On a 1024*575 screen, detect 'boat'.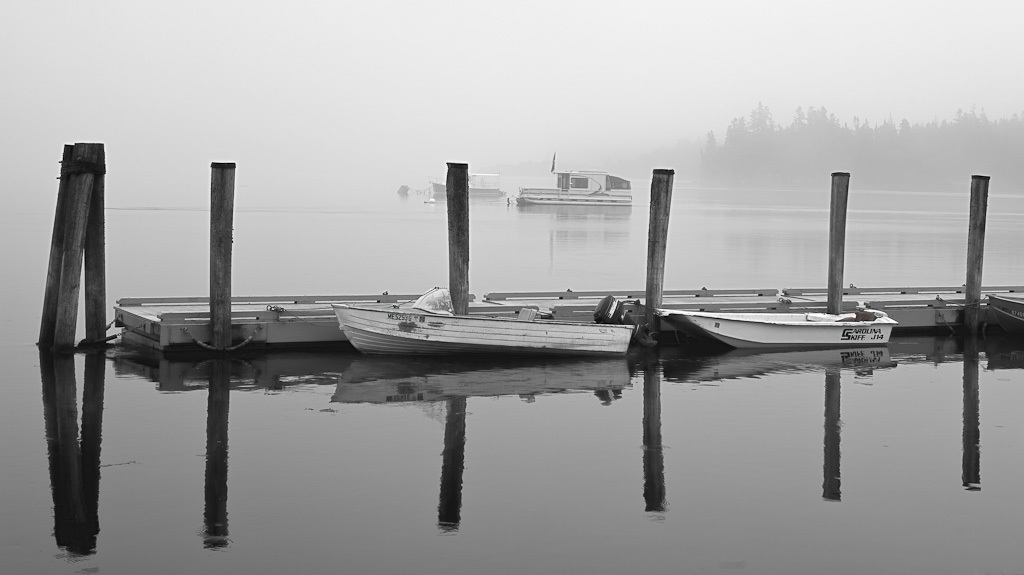
locate(659, 298, 900, 351).
